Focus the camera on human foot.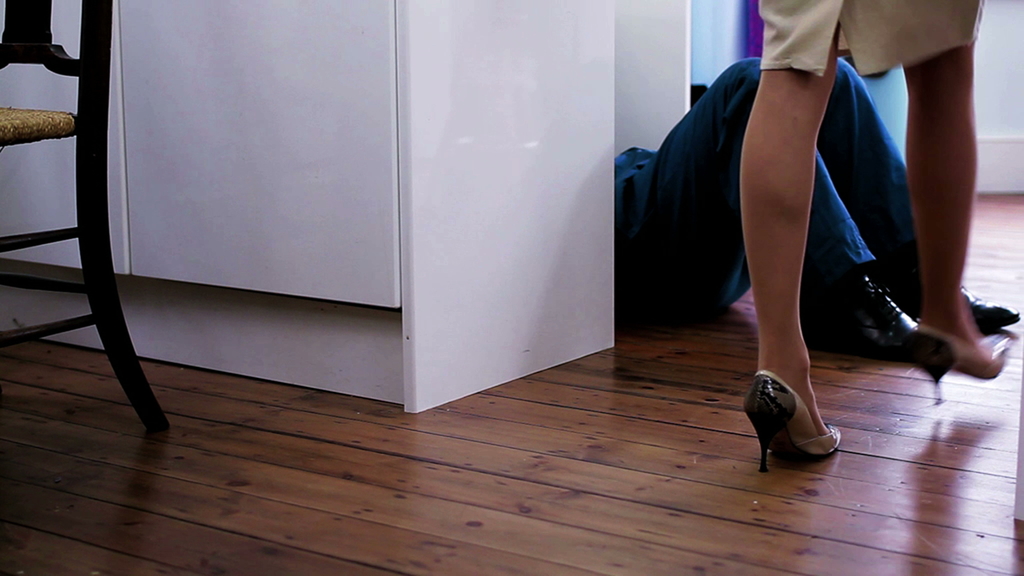
Focus region: region(922, 300, 985, 348).
